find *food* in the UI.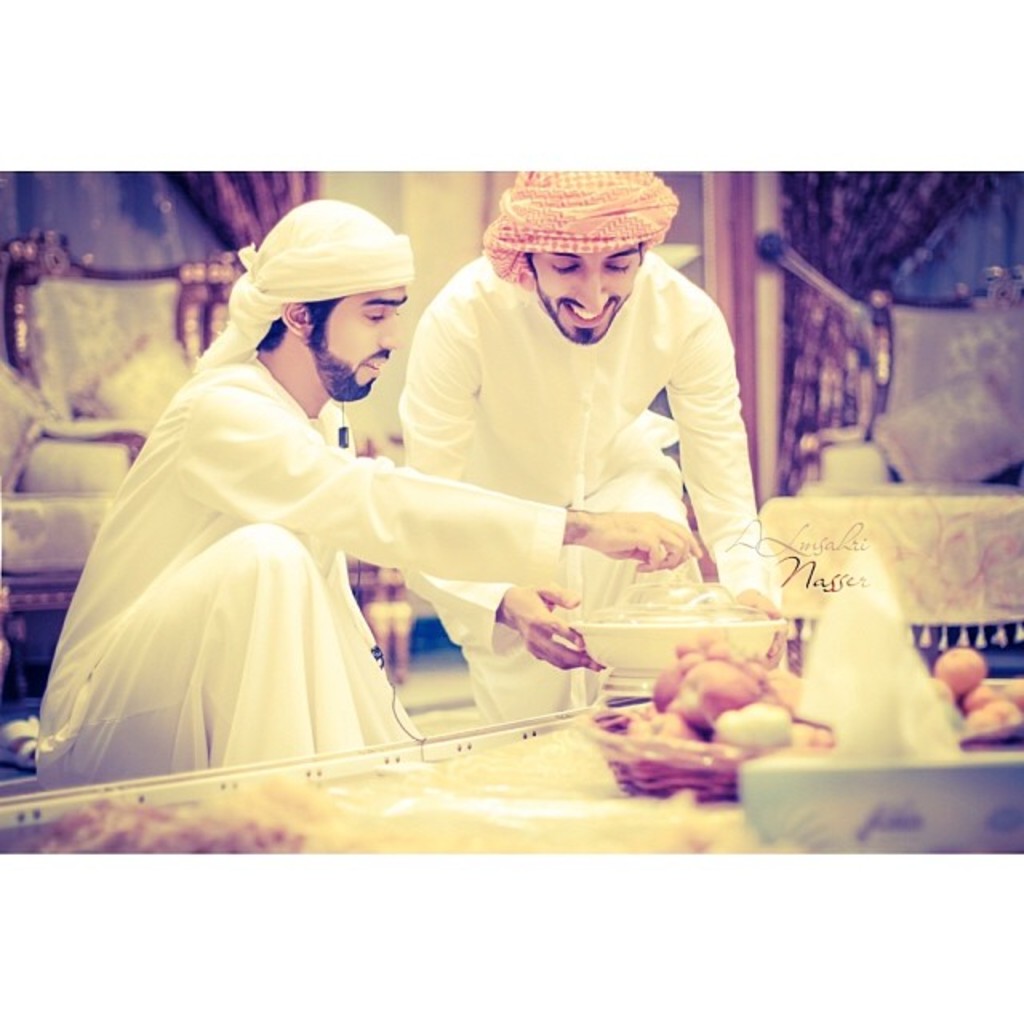
UI element at box=[1003, 667, 1022, 722].
